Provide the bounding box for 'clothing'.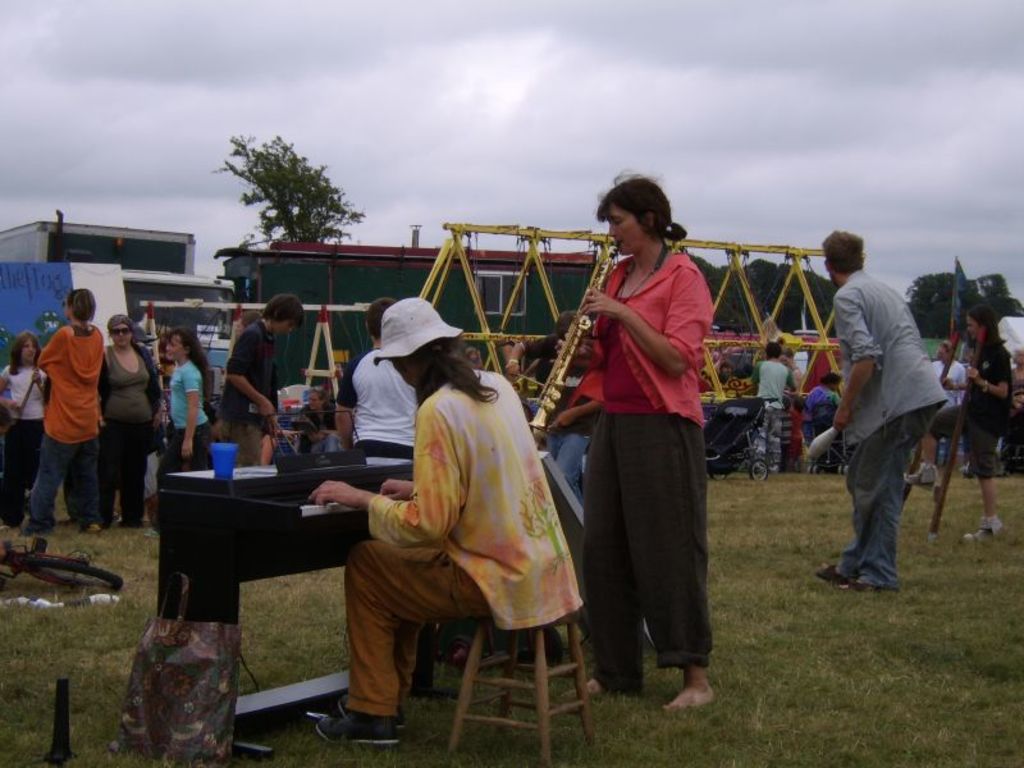
BBox(0, 362, 56, 512).
